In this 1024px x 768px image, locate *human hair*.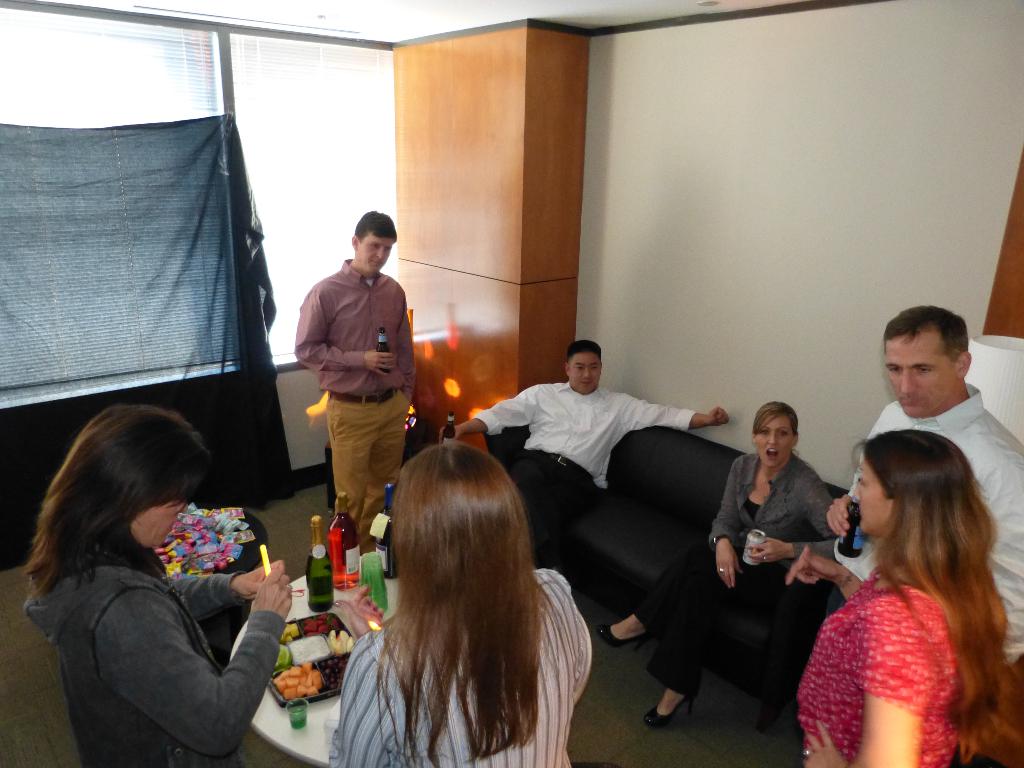
Bounding box: [left=755, top=399, right=799, bottom=440].
